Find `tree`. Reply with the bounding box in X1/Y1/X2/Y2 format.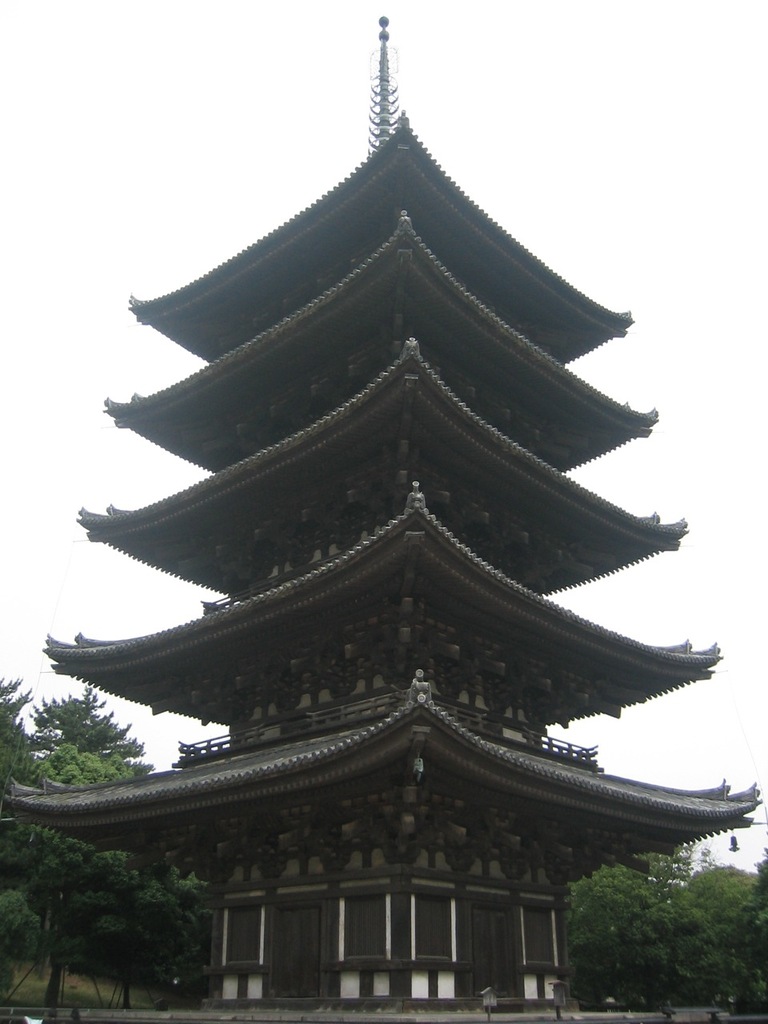
27/678/159/767.
